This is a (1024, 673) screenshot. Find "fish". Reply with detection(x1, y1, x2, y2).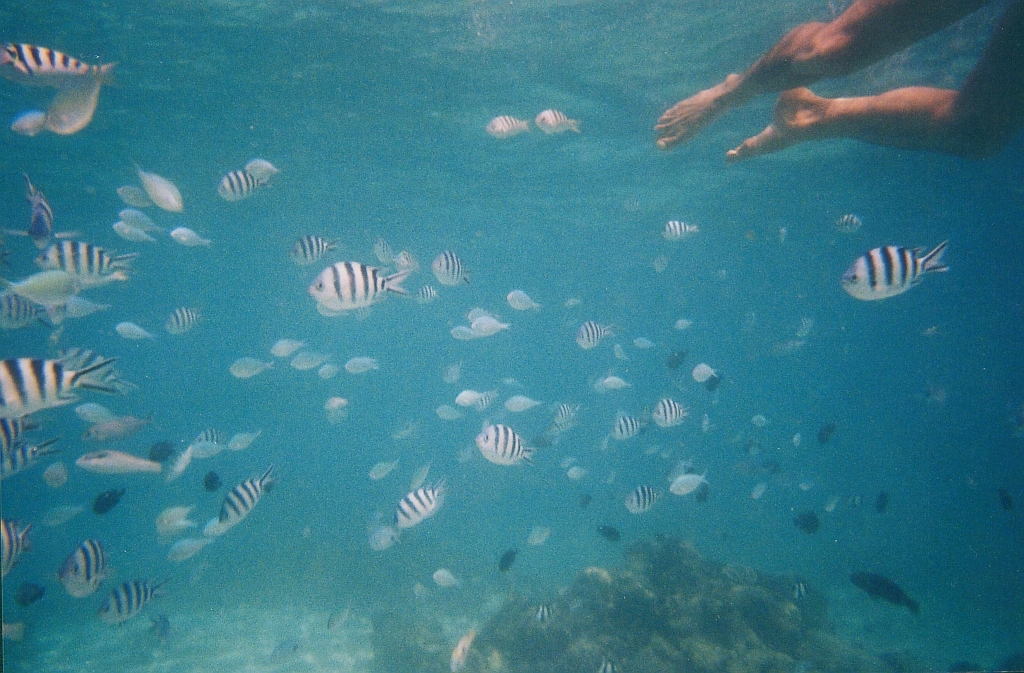
detection(283, 242, 409, 323).
